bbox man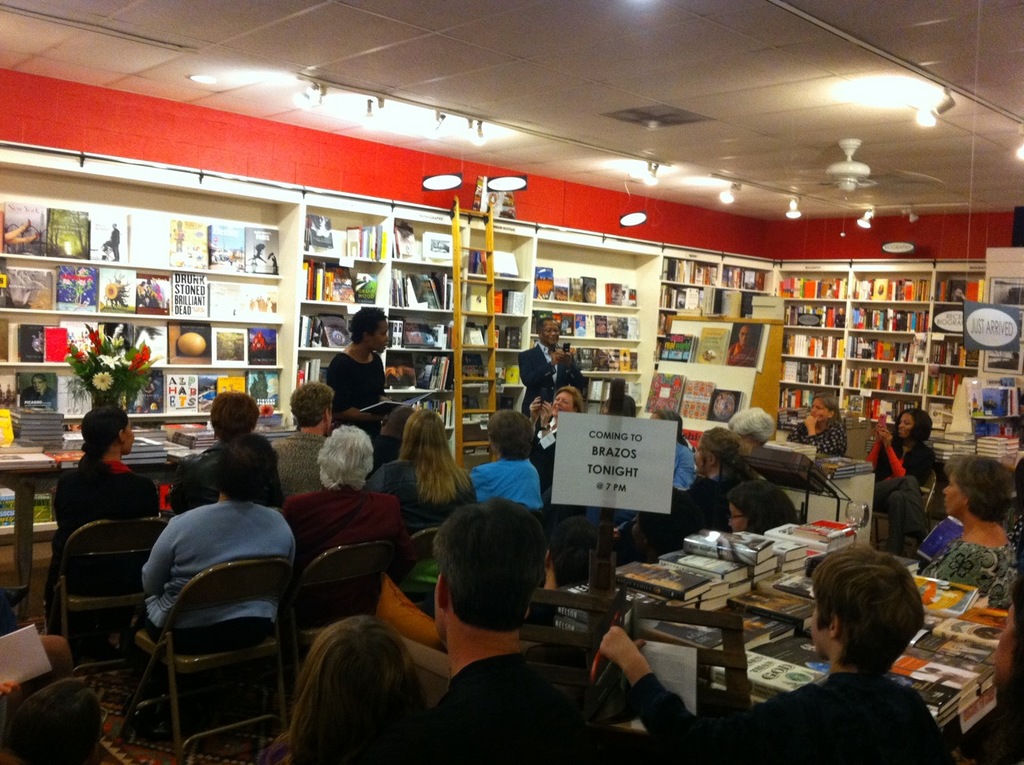
[x1=729, y1=326, x2=759, y2=374]
